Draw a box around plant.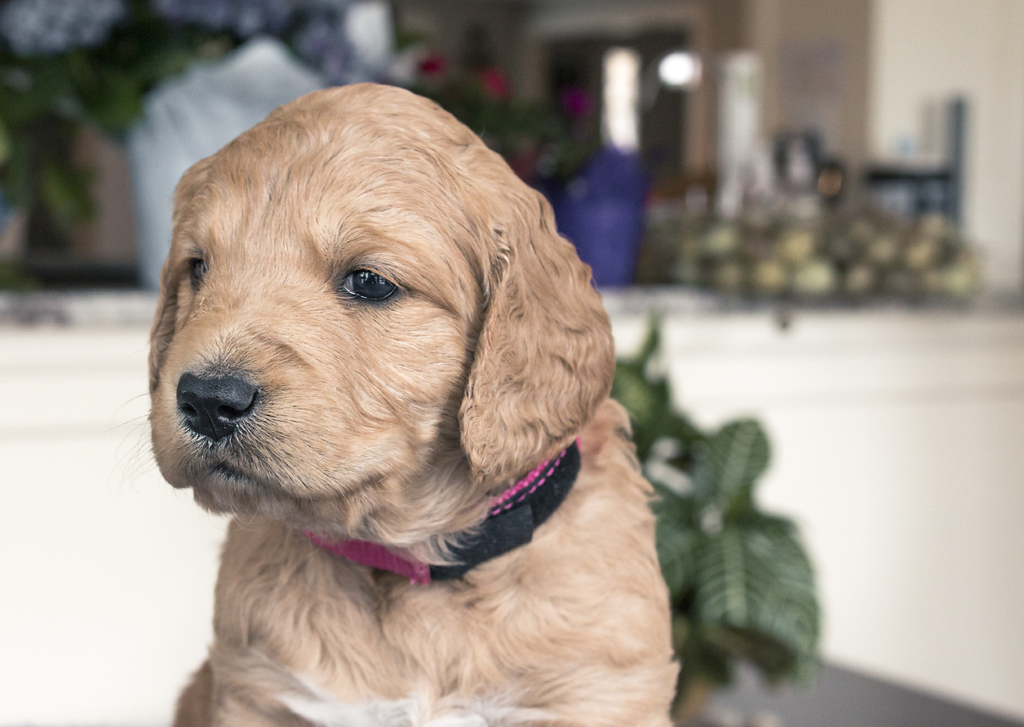
bbox=[610, 304, 824, 726].
